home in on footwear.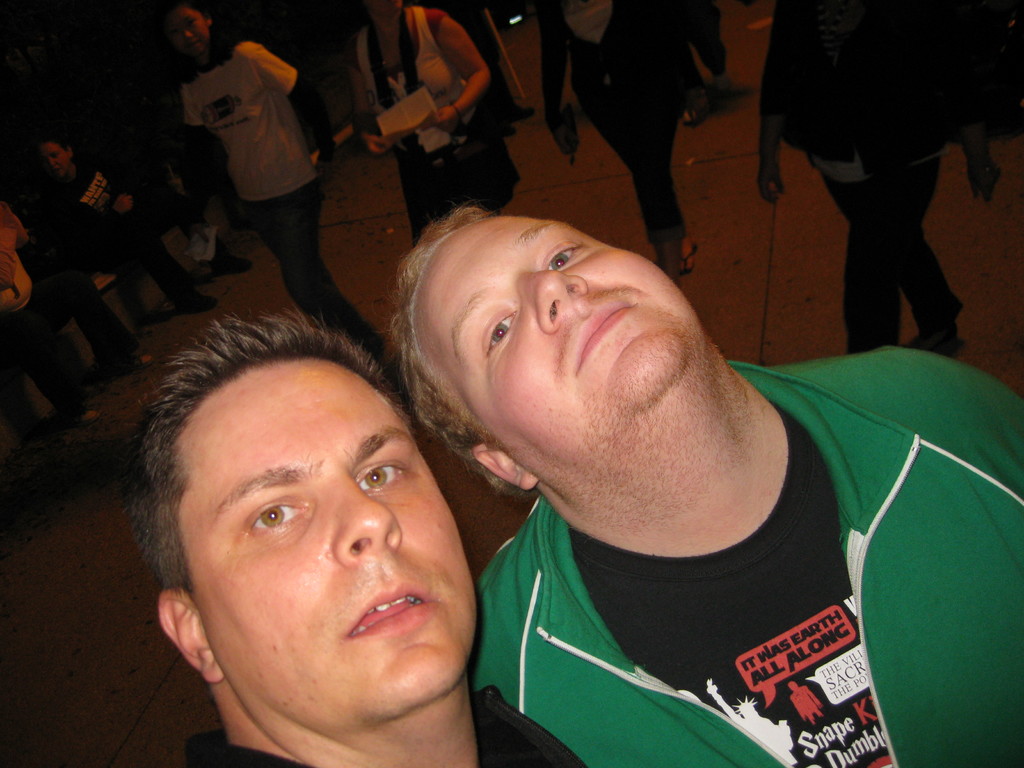
Homed in at crop(682, 94, 705, 124).
